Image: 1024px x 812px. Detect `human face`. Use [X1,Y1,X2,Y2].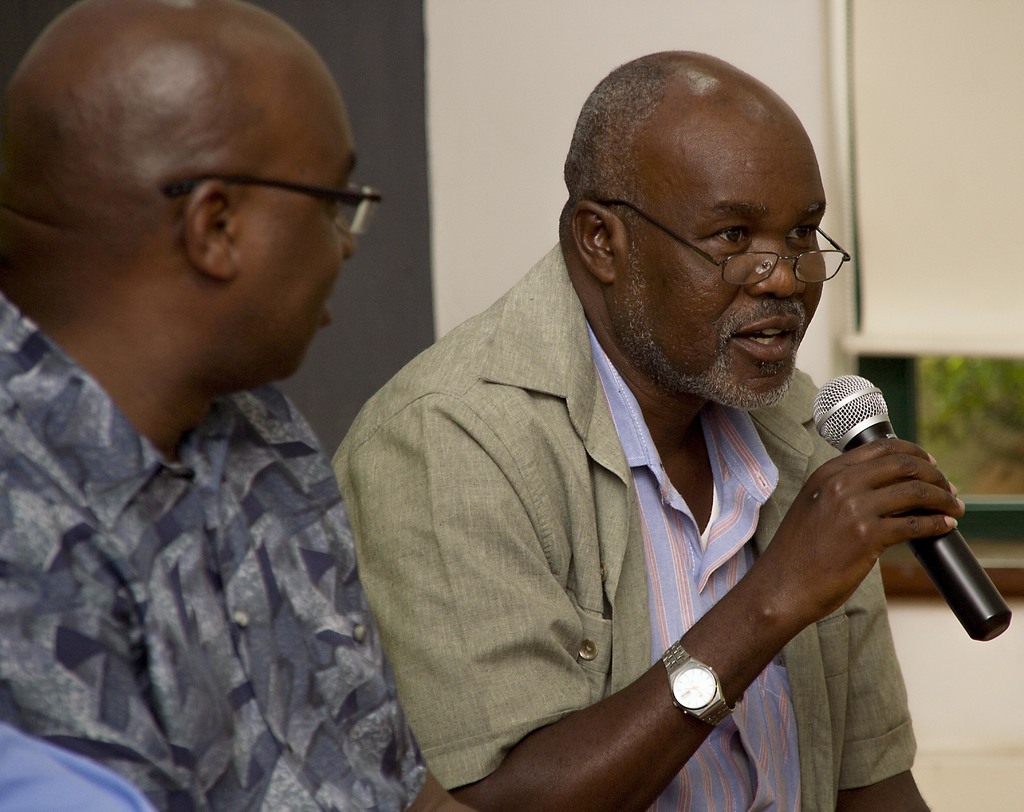
[245,87,359,379].
